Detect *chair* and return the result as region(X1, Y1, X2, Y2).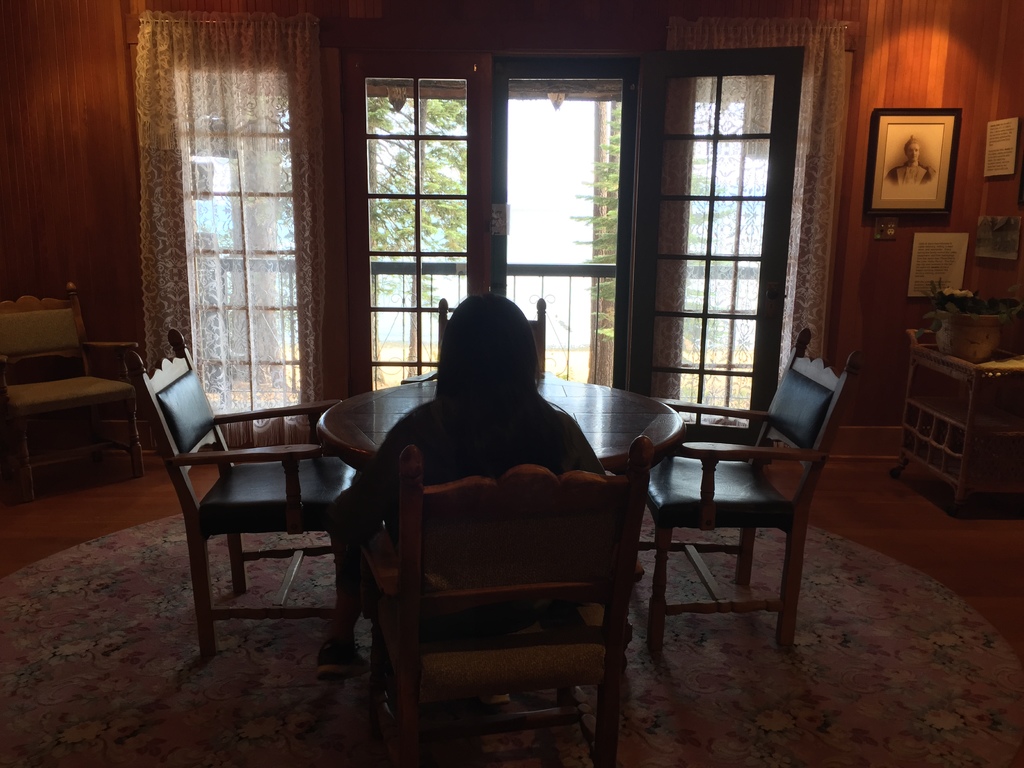
region(439, 295, 546, 374).
